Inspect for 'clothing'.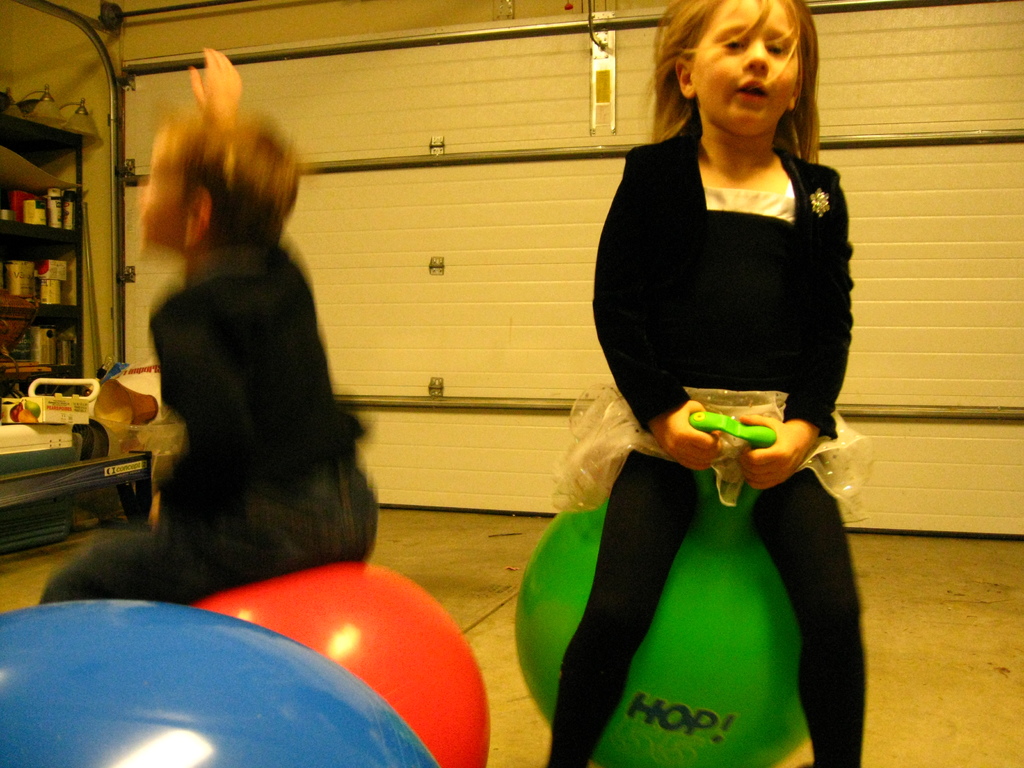
Inspection: [left=560, top=99, right=869, bottom=705].
